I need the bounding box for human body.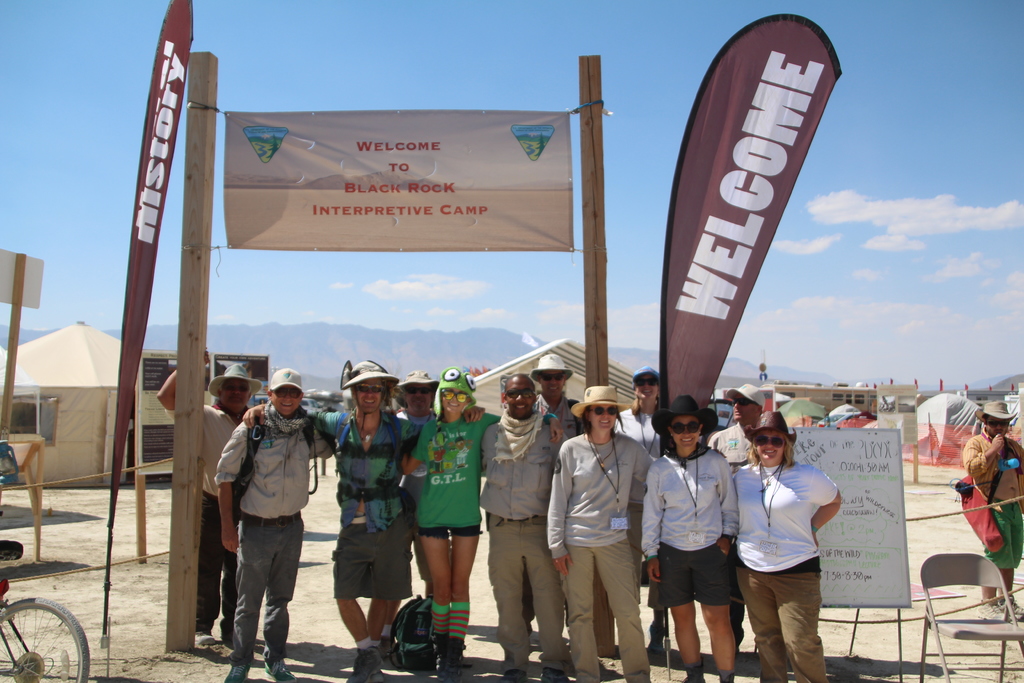
Here it is: (x1=643, y1=443, x2=741, y2=682).
